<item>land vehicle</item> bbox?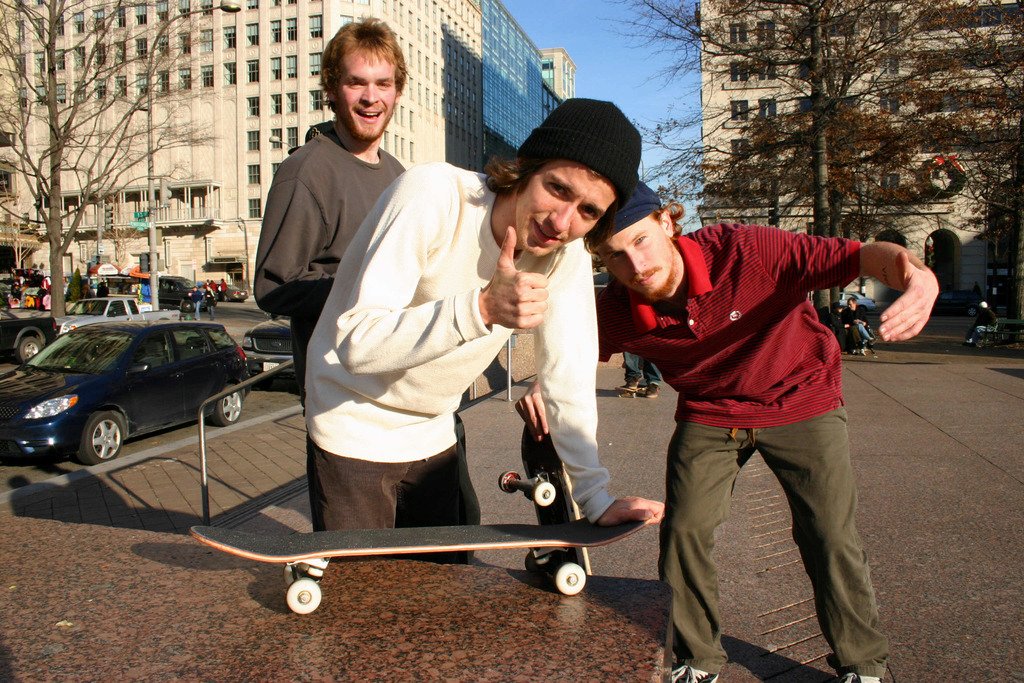
{"left": 240, "top": 316, "right": 295, "bottom": 388}
